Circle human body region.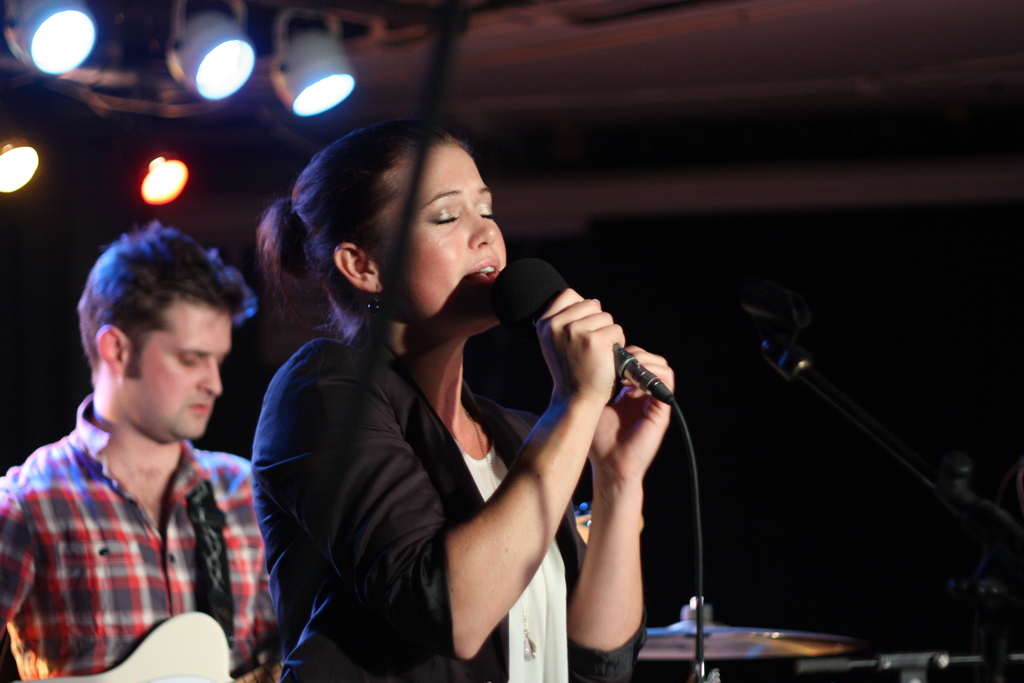
Region: detection(0, 393, 291, 682).
